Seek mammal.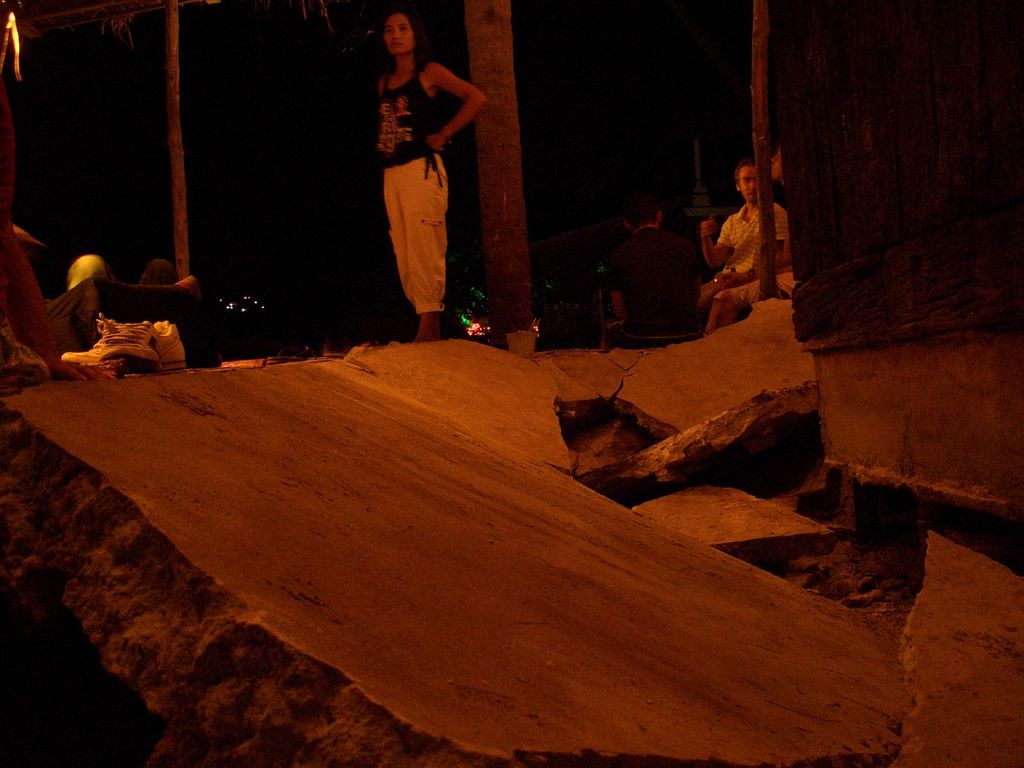
Rect(703, 143, 797, 341).
